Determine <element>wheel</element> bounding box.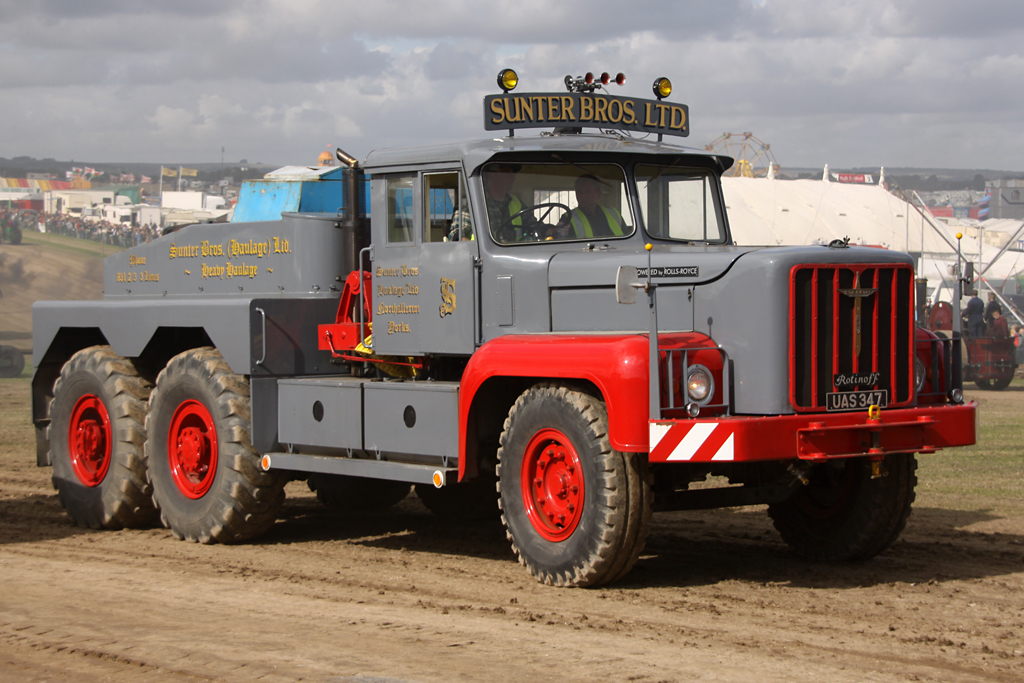
Determined: [x1=415, y1=480, x2=493, y2=513].
